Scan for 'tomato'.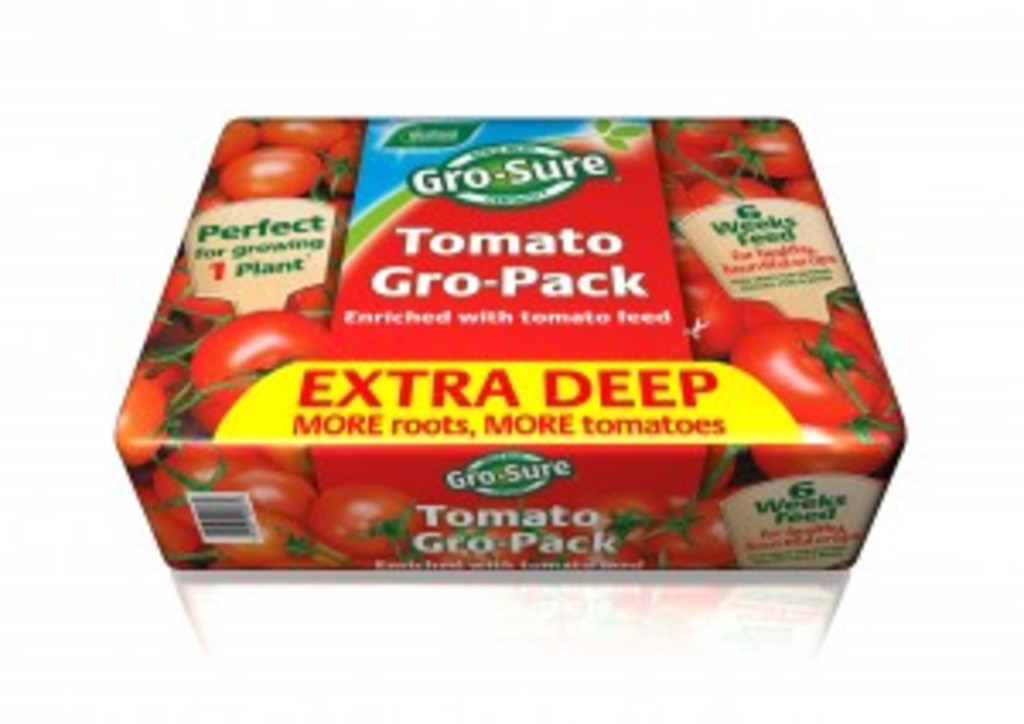
Scan result: region(300, 485, 423, 557).
